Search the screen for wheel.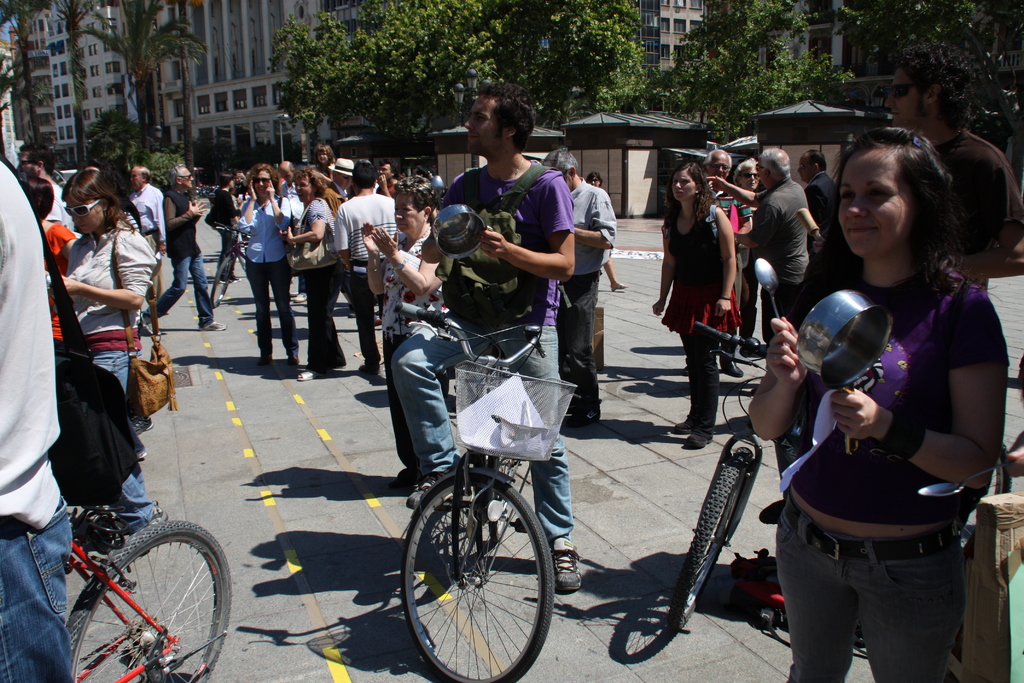
Found at 666 445 753 634.
